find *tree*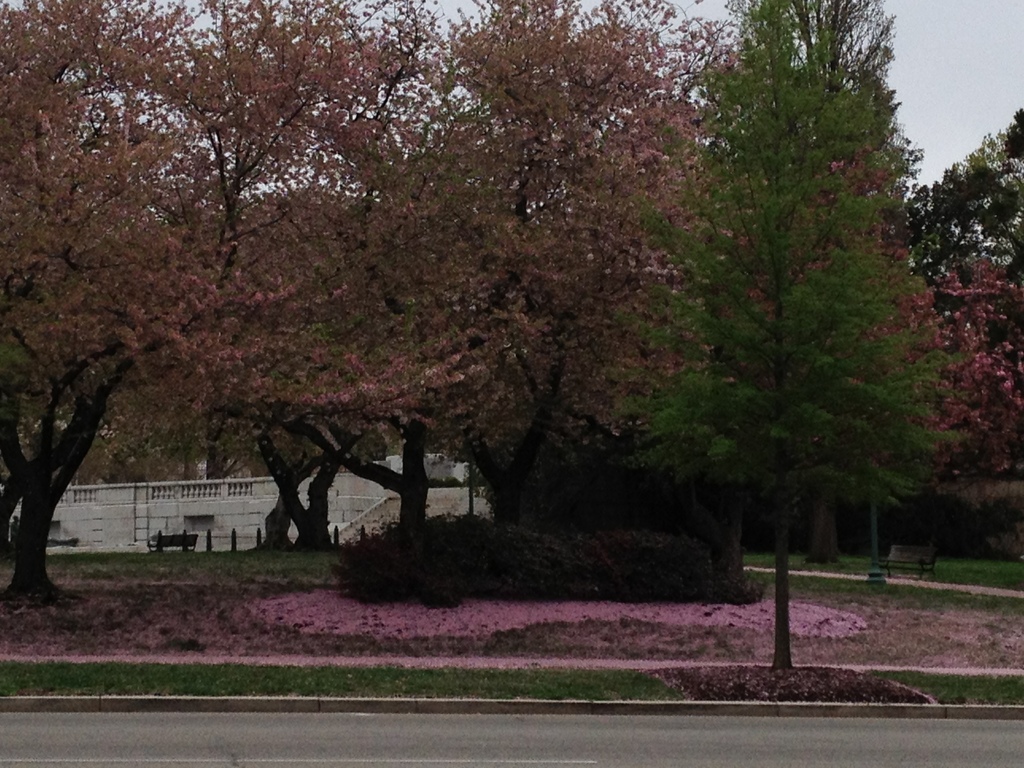
x1=648, y1=31, x2=952, y2=613
